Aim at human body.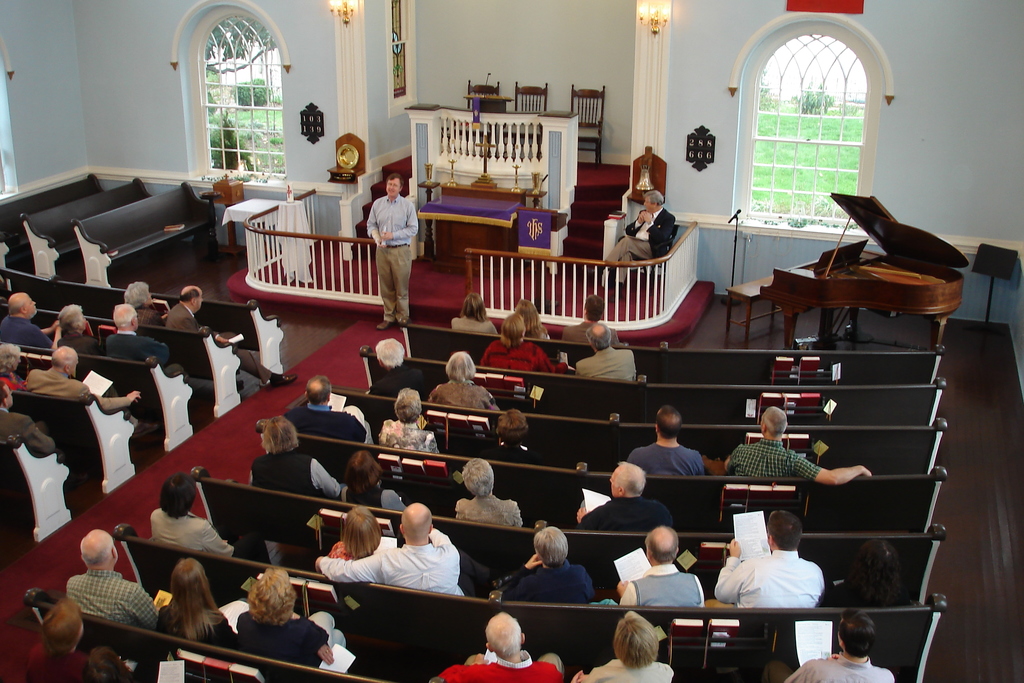
Aimed at left=22, top=641, right=95, bottom=682.
